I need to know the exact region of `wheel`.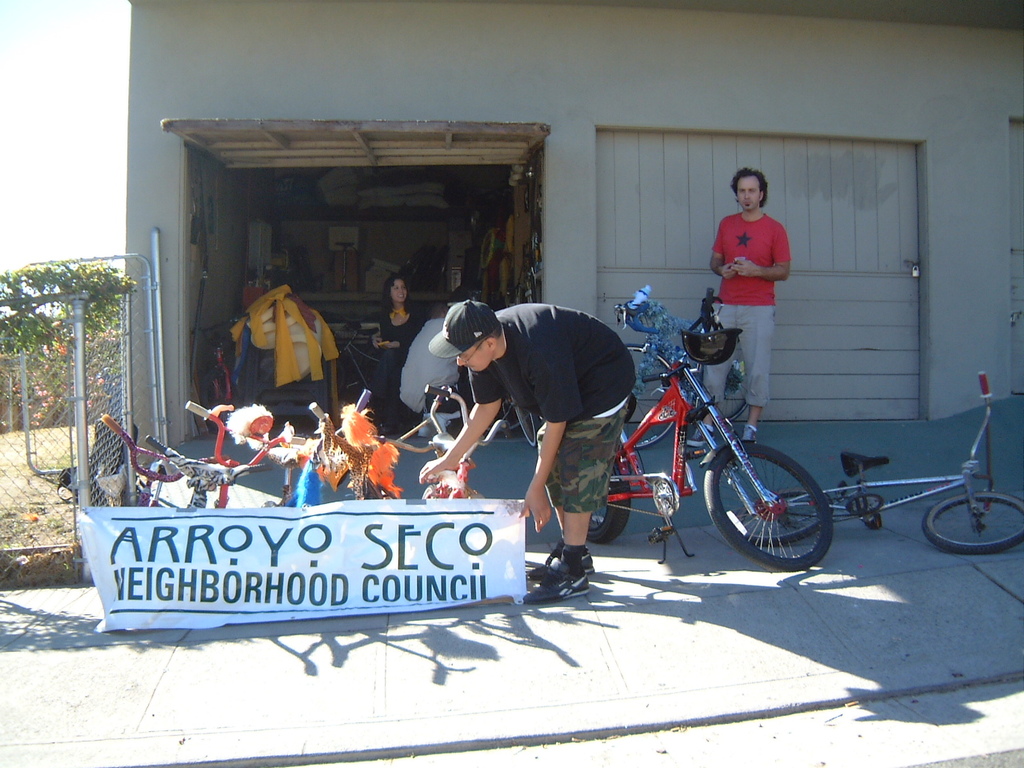
Region: locate(736, 490, 822, 544).
